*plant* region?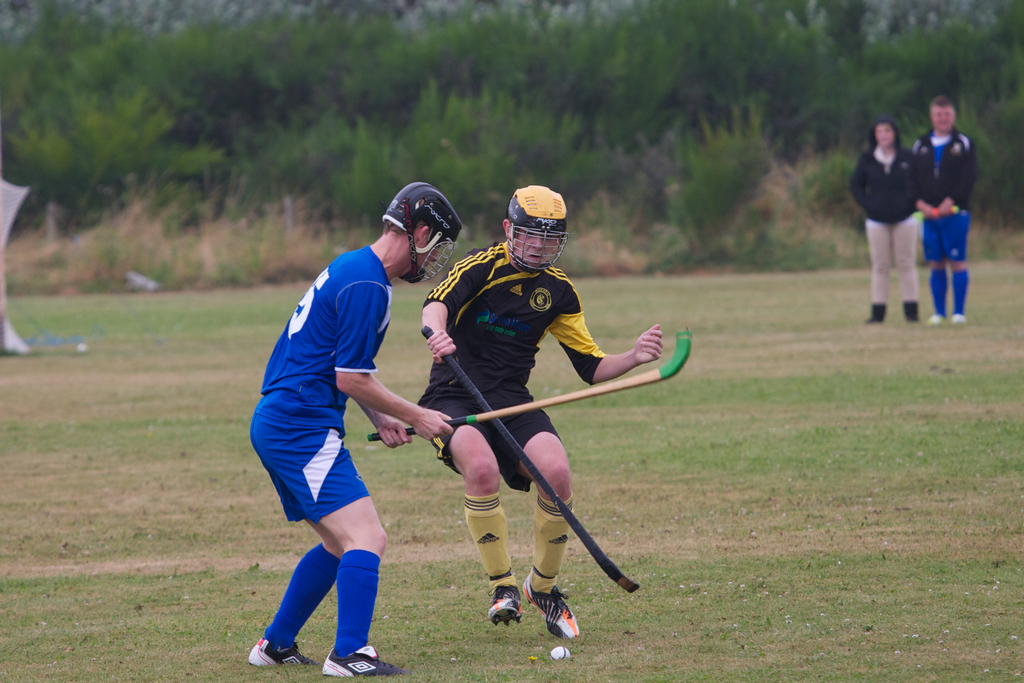
[967,211,1023,265]
